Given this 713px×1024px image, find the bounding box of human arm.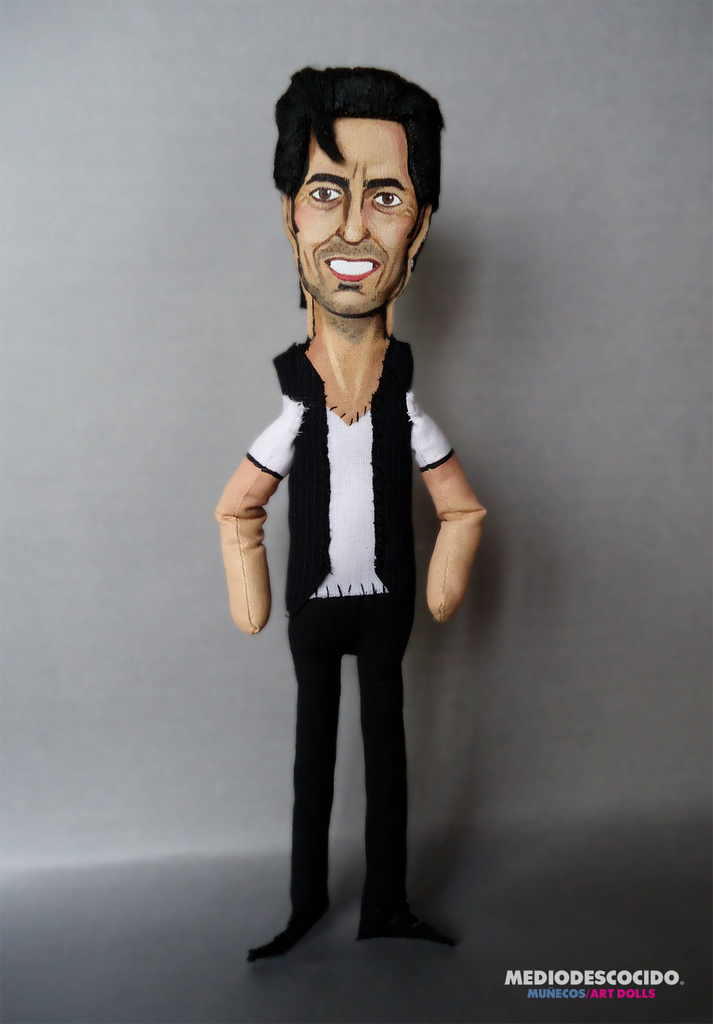
Rect(214, 399, 315, 640).
